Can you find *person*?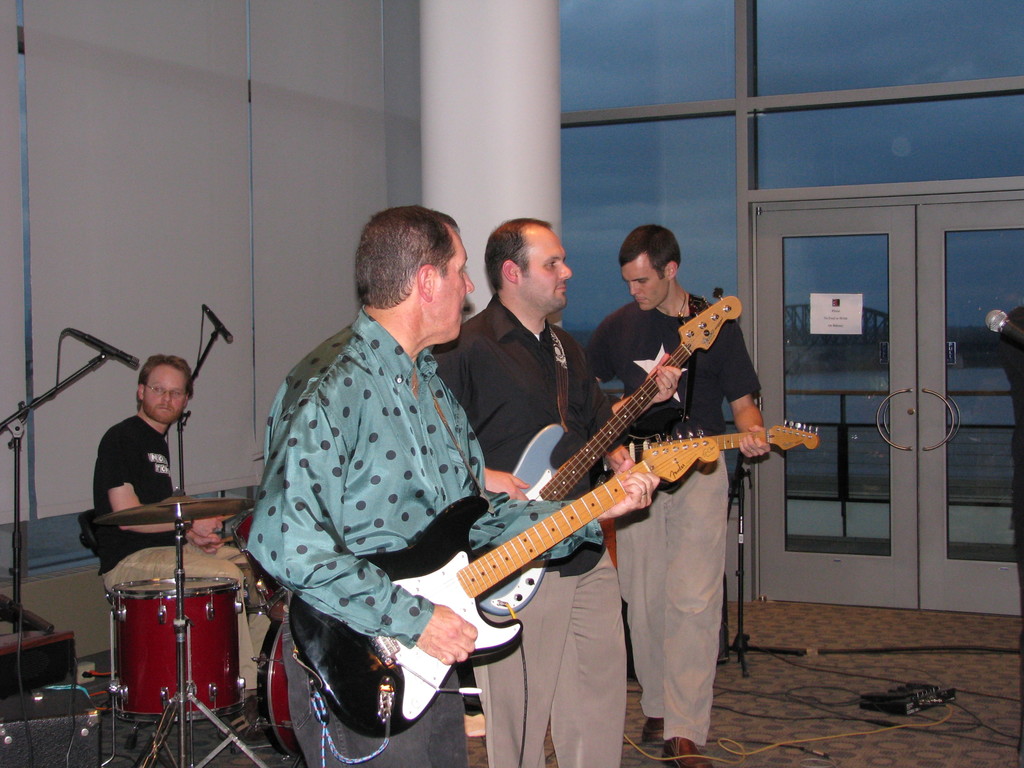
Yes, bounding box: <region>579, 228, 780, 767</region>.
